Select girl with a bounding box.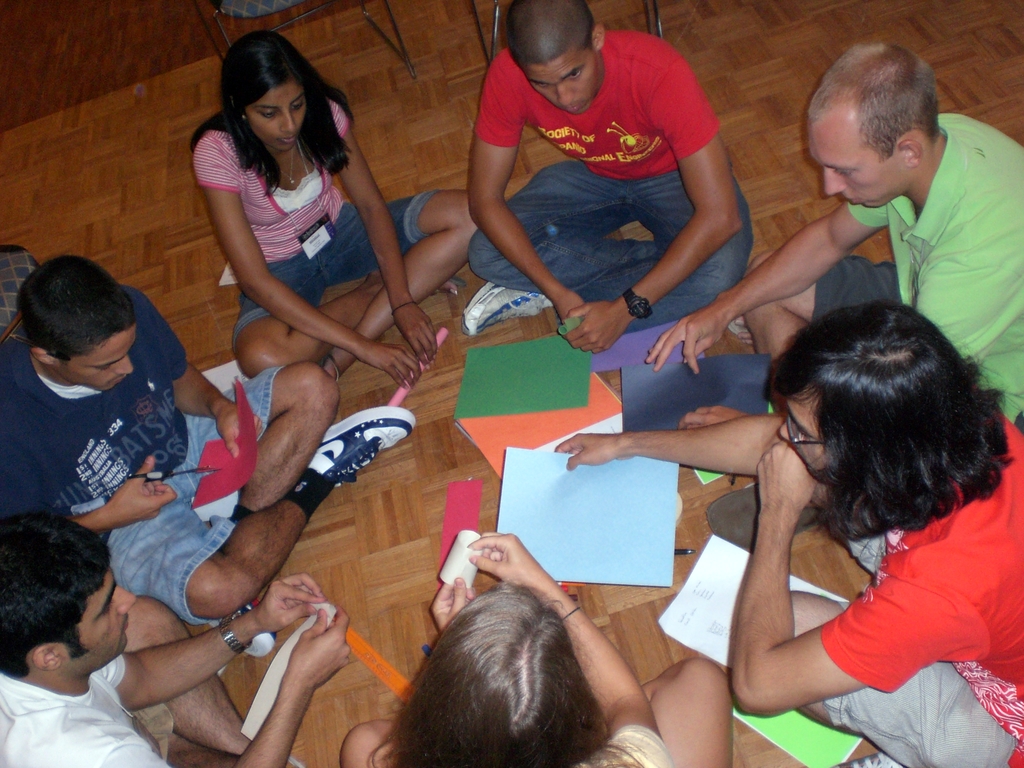
crop(342, 530, 733, 767).
